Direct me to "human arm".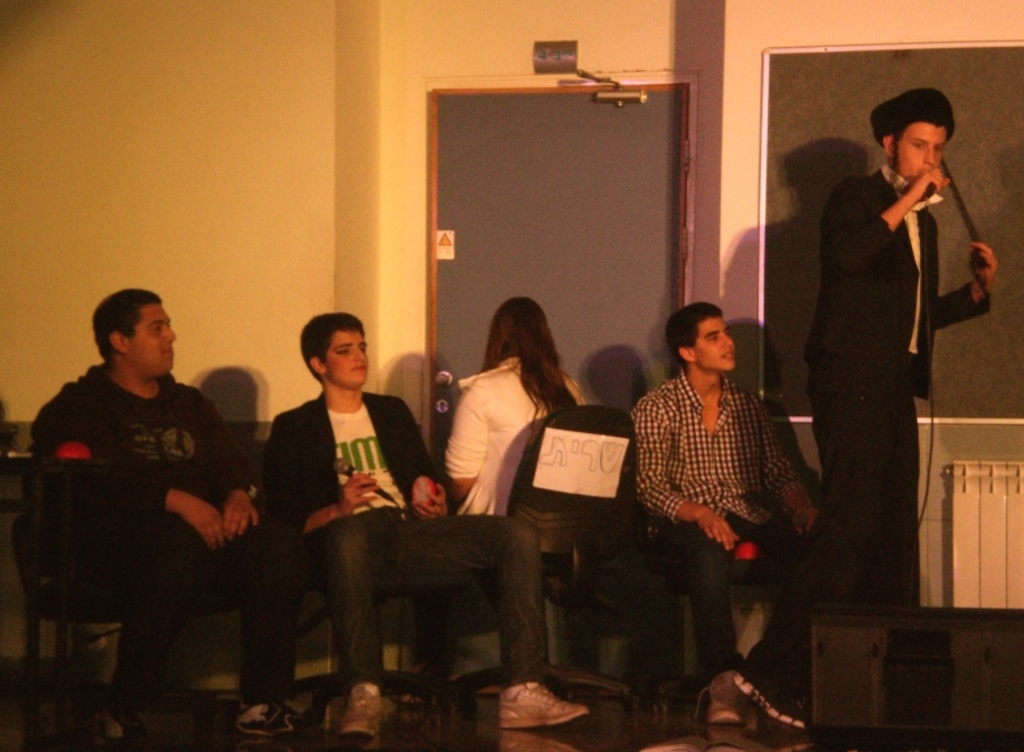
Direction: [left=651, top=399, right=730, bottom=543].
